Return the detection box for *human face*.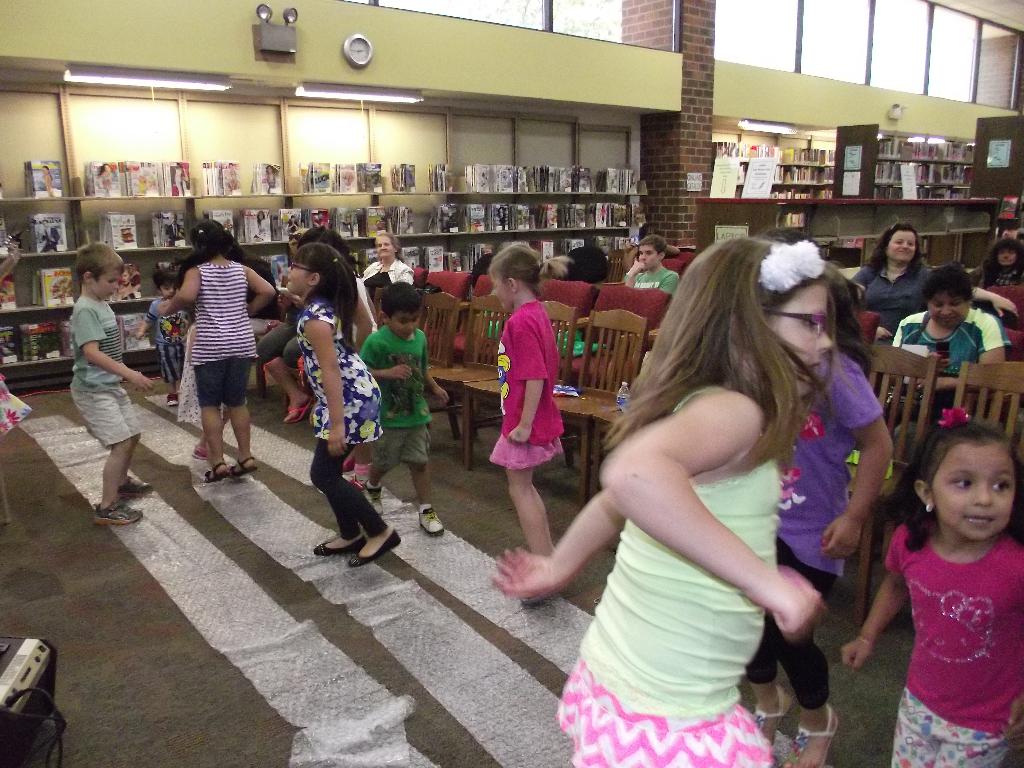
(x1=767, y1=277, x2=833, y2=395).
